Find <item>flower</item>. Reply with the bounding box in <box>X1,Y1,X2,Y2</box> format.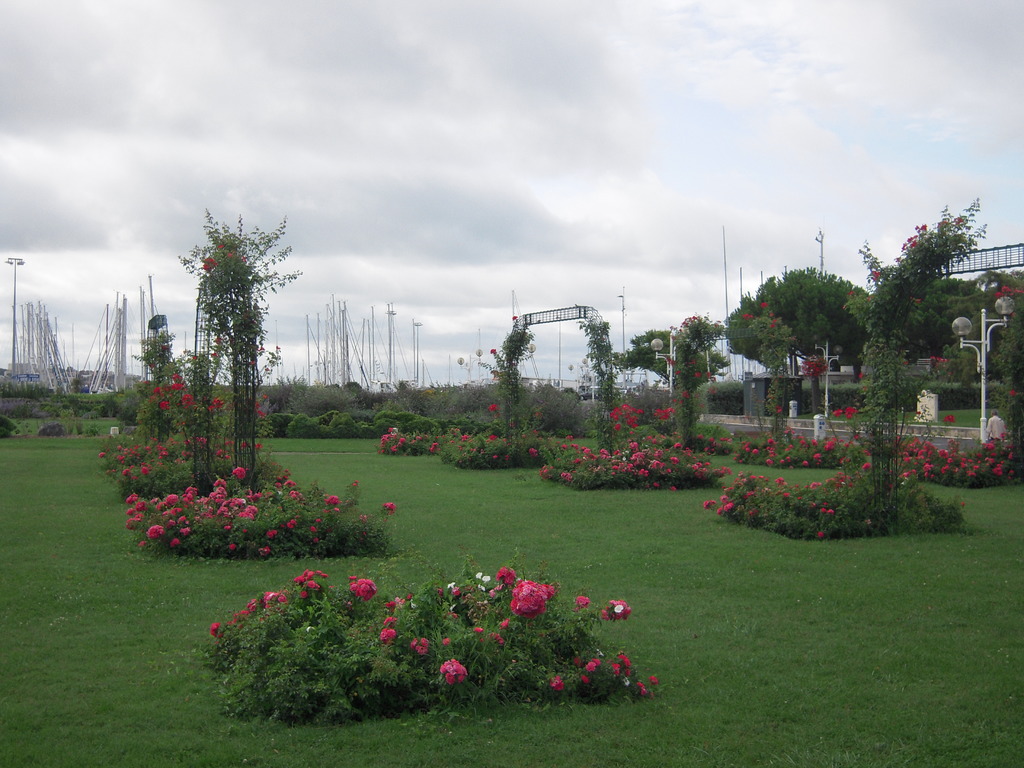
<box>700,371,710,385</box>.
